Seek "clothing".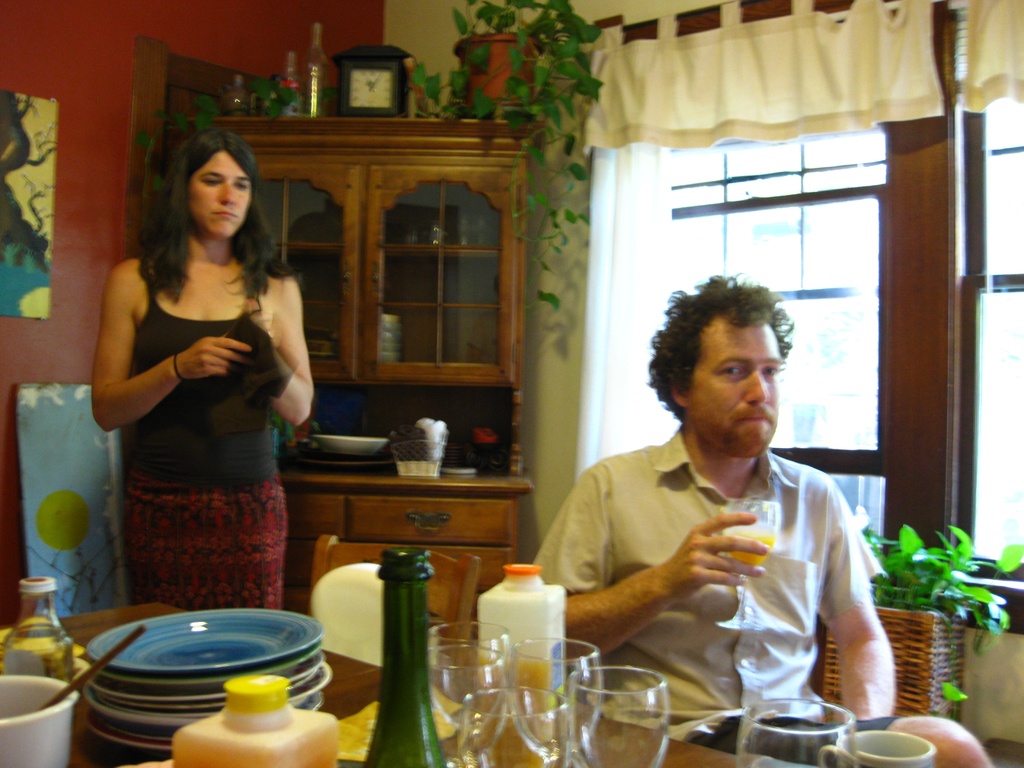
locate(120, 263, 285, 608).
